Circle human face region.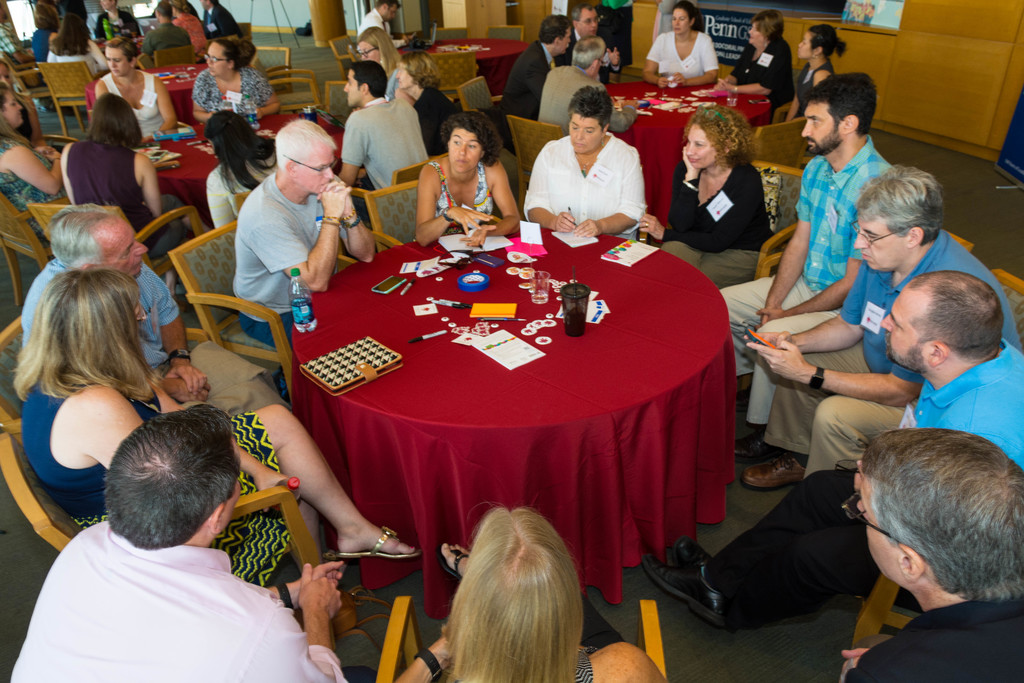
Region: (x1=205, y1=40, x2=227, y2=76).
